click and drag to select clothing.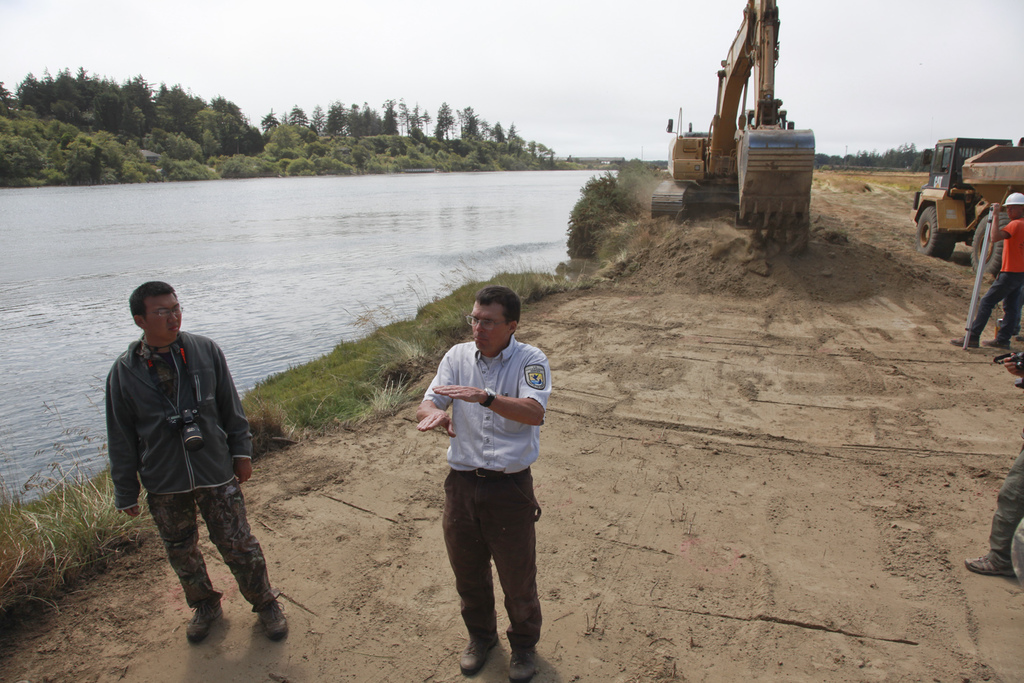
Selection: (x1=969, y1=219, x2=1023, y2=336).
